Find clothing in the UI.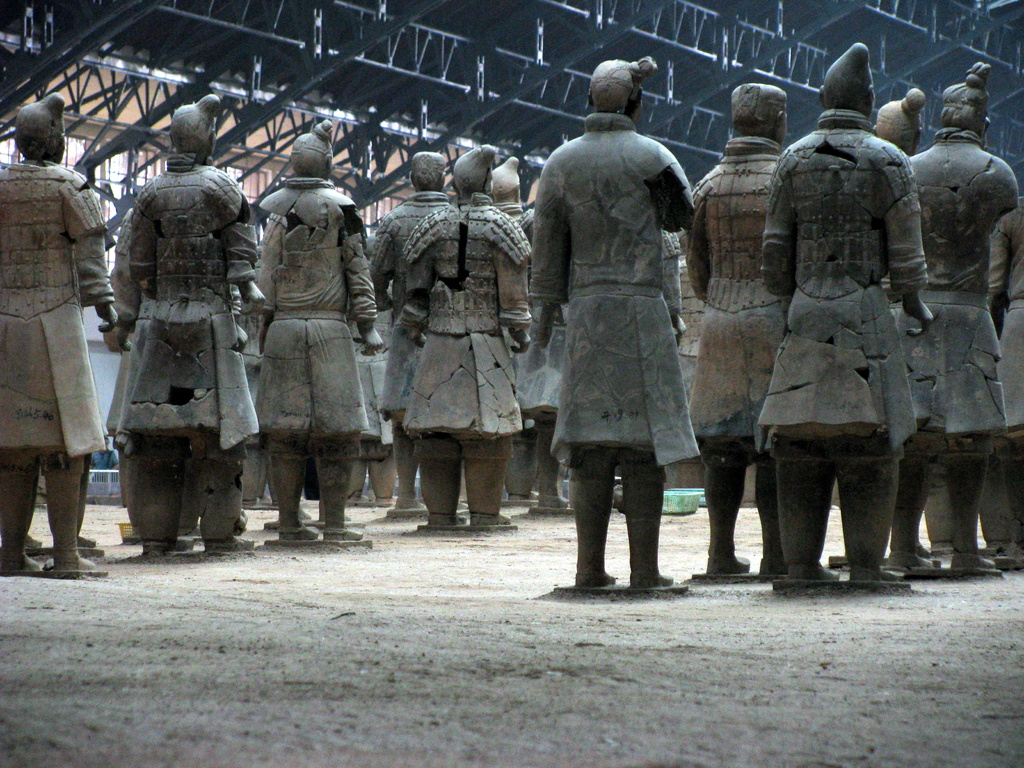
UI element at left=102, top=168, right=266, bottom=524.
